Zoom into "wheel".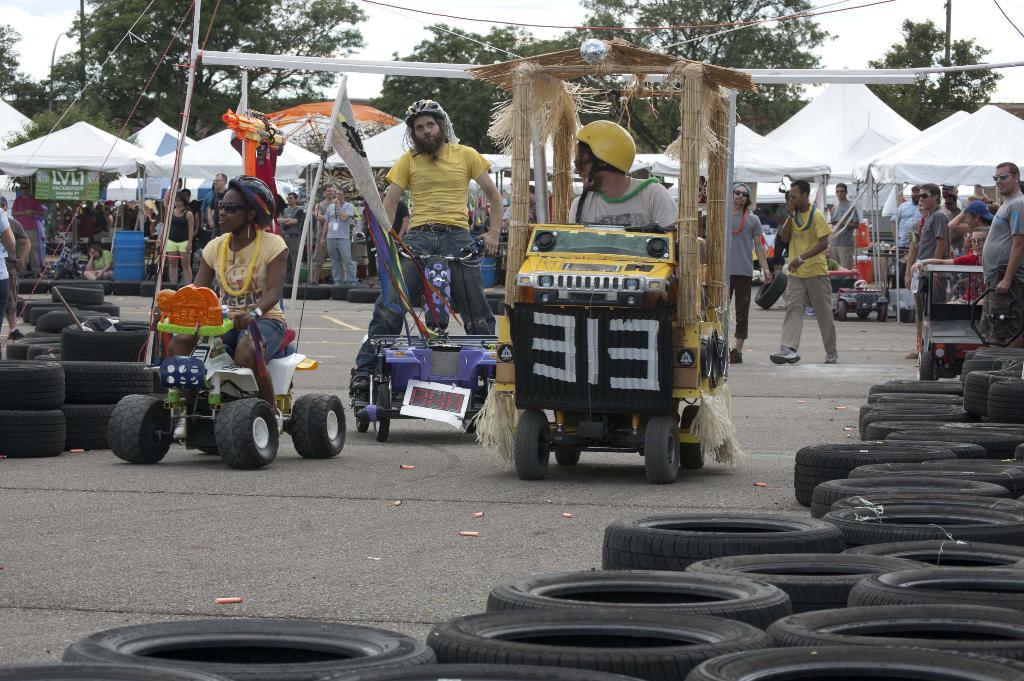
Zoom target: (598,510,848,566).
